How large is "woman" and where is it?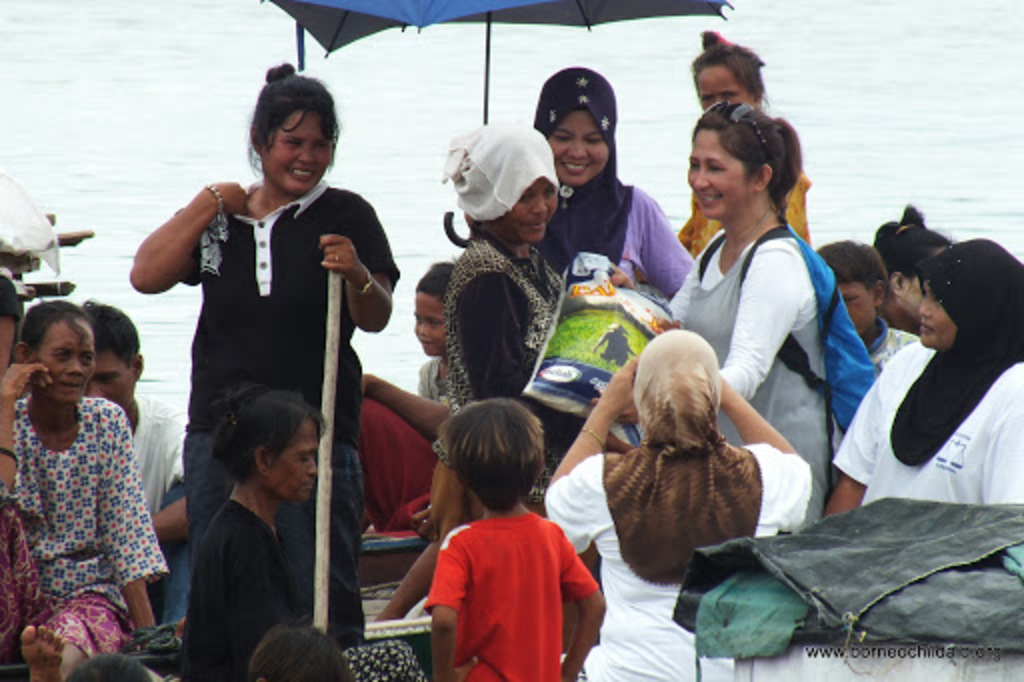
Bounding box: BBox(0, 296, 168, 680).
